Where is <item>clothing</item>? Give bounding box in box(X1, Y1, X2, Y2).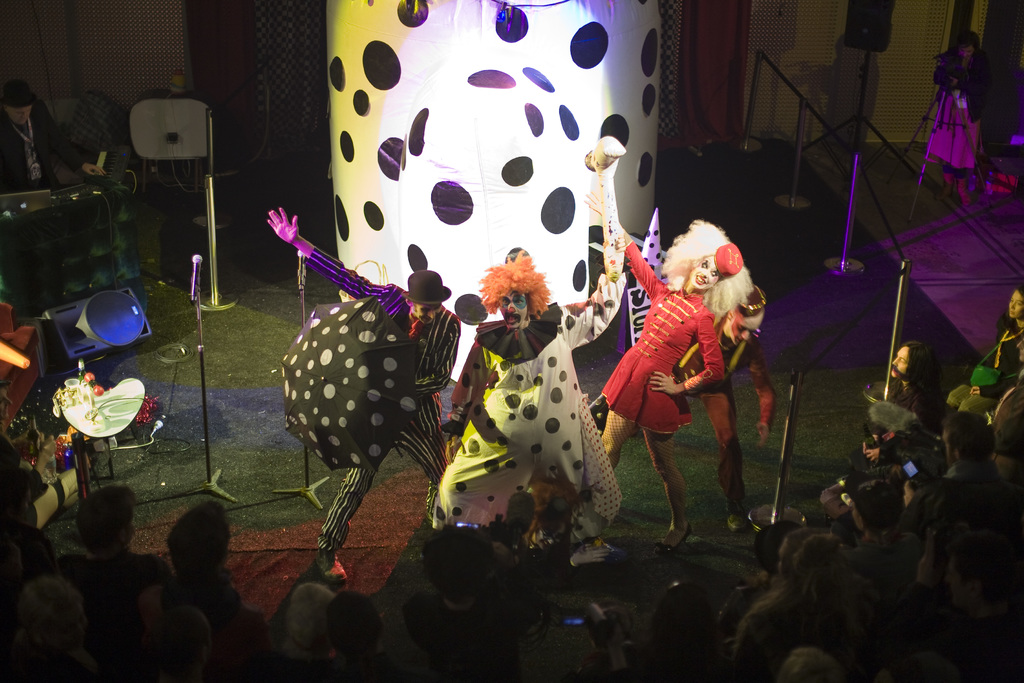
box(925, 47, 989, 183).
